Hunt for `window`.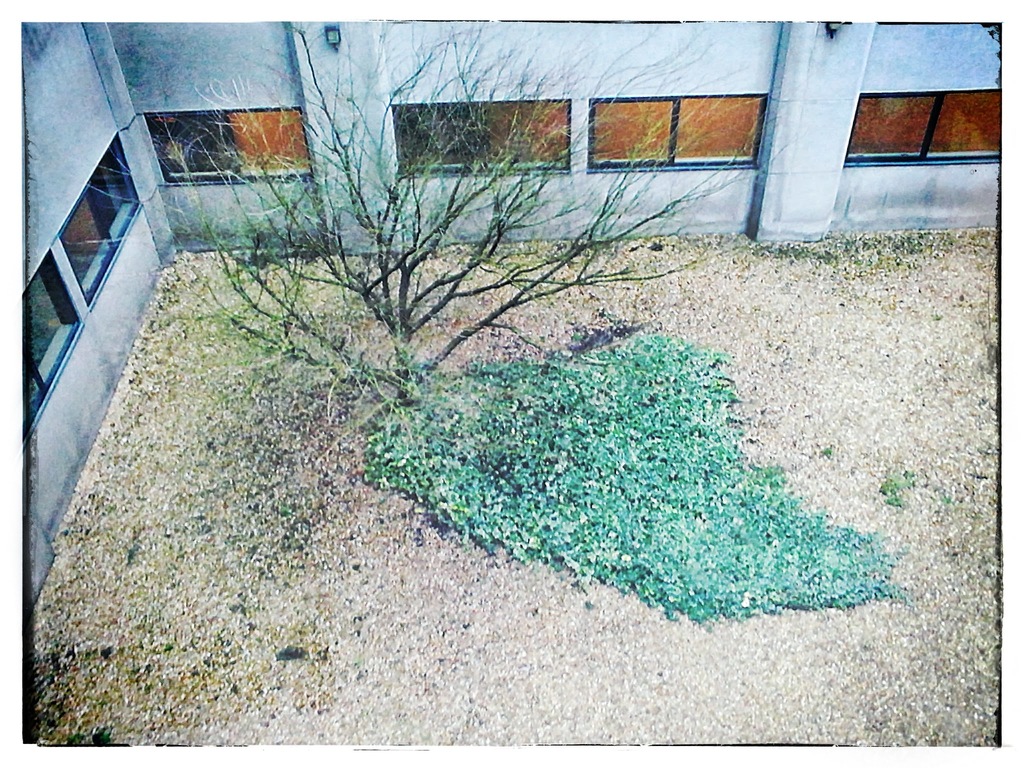
Hunted down at 144,108,314,186.
